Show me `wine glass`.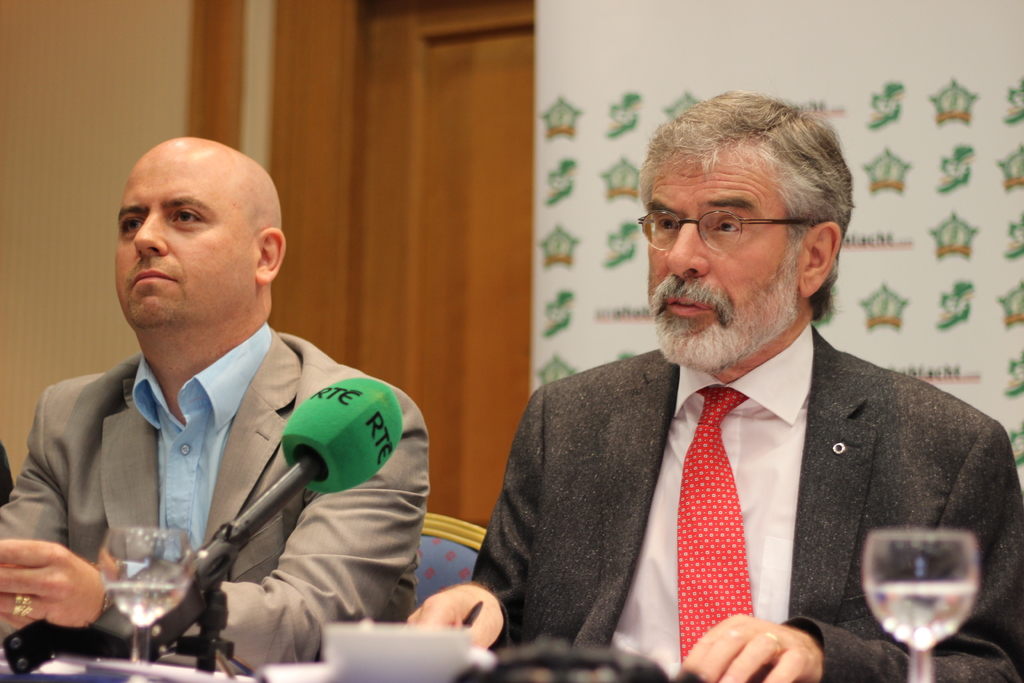
`wine glass` is here: bbox=(863, 527, 979, 682).
